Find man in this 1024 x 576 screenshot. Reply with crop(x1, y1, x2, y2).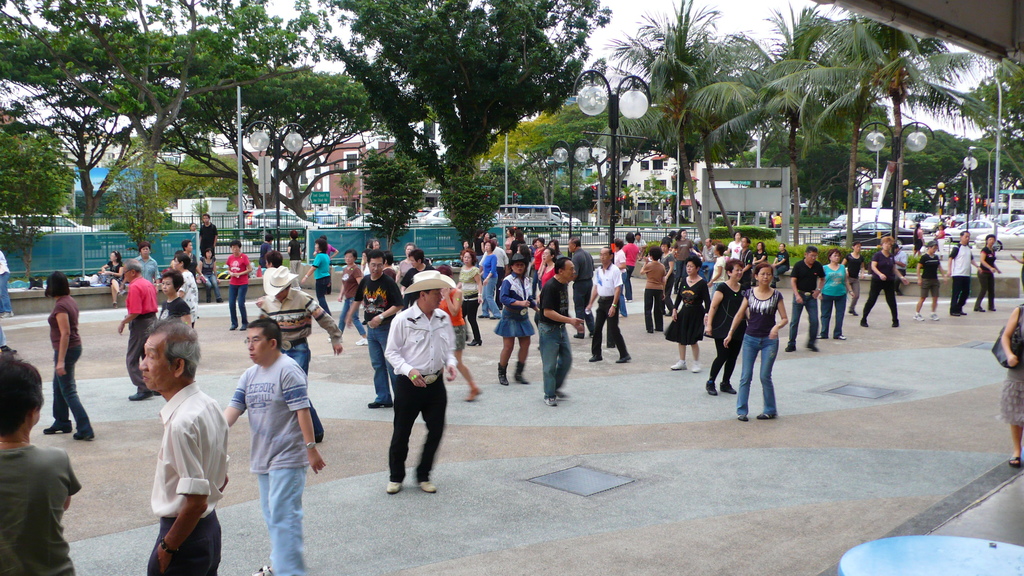
crop(198, 214, 220, 261).
